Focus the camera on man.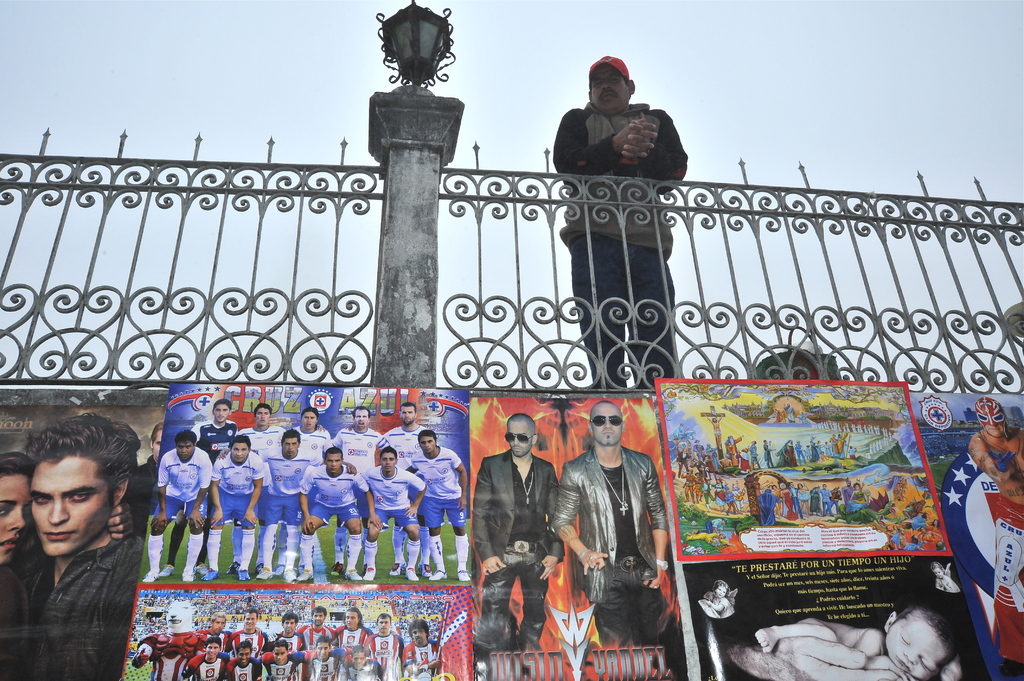
Focus region: 158, 429, 208, 582.
